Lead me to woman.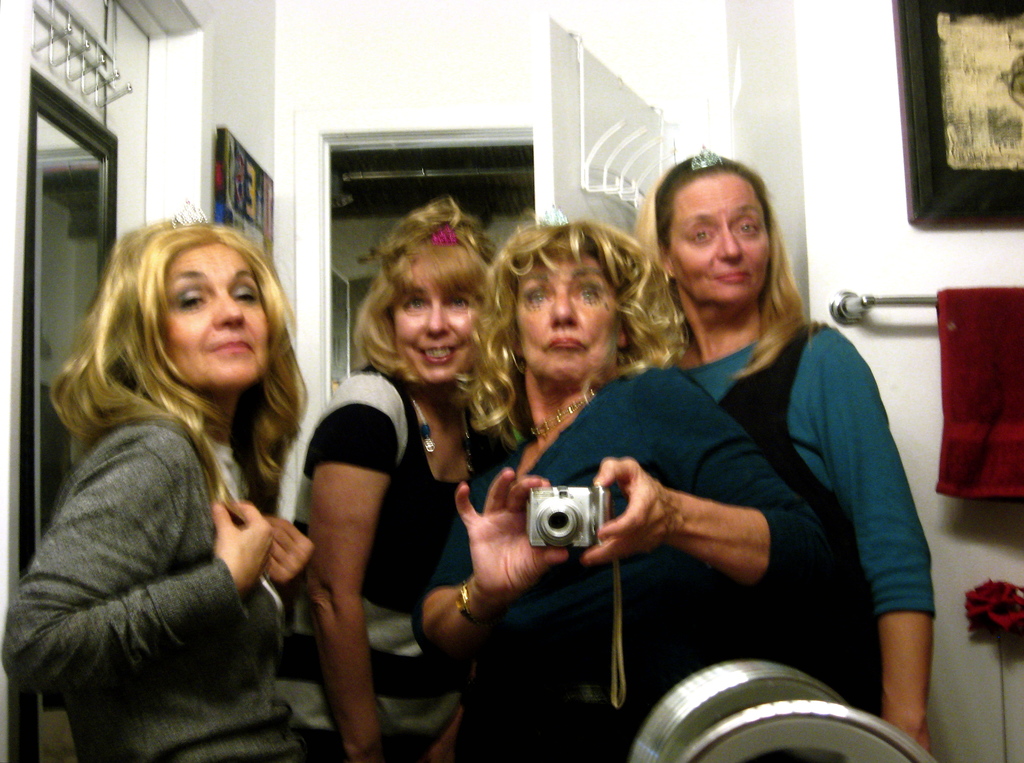
Lead to <region>284, 193, 512, 762</region>.
